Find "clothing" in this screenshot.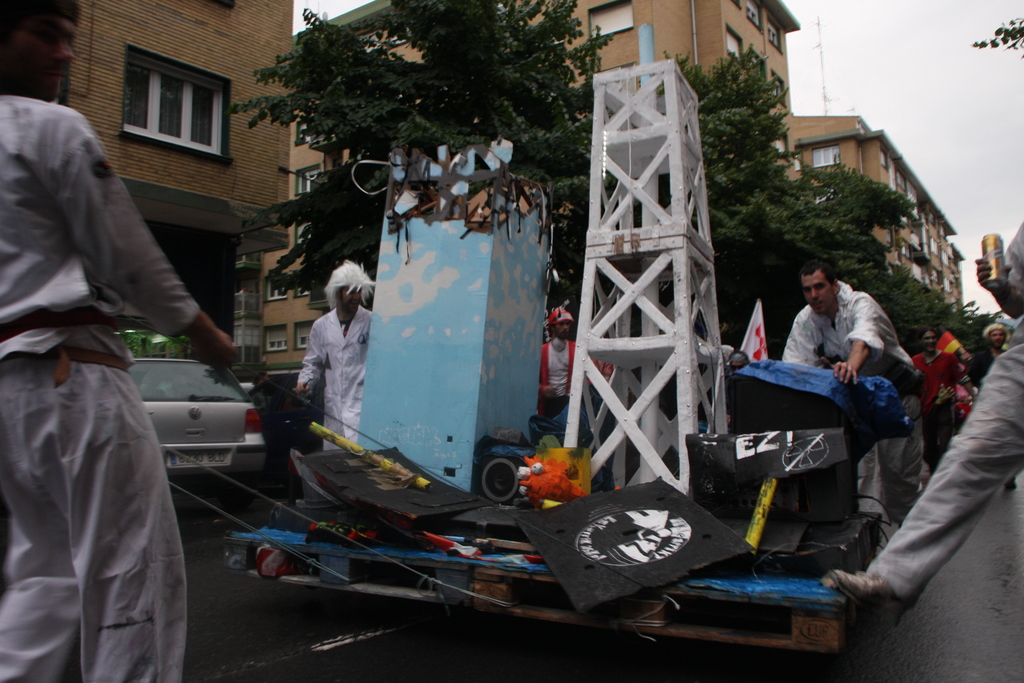
The bounding box for "clothing" is select_region(781, 281, 926, 524).
